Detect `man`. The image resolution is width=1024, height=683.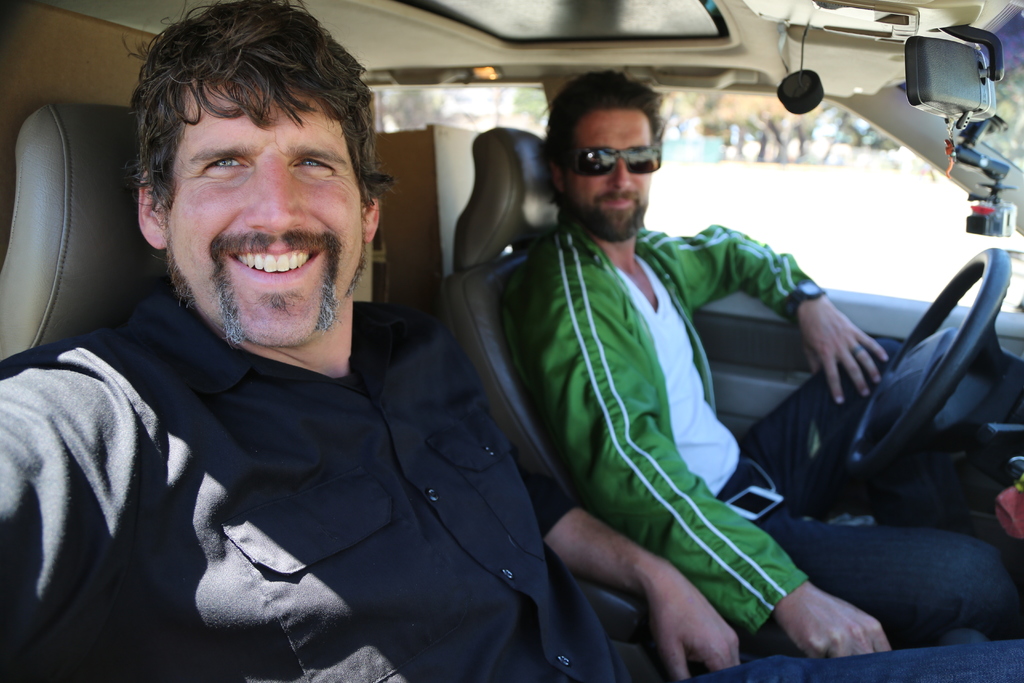
(x1=0, y1=0, x2=1023, y2=682).
